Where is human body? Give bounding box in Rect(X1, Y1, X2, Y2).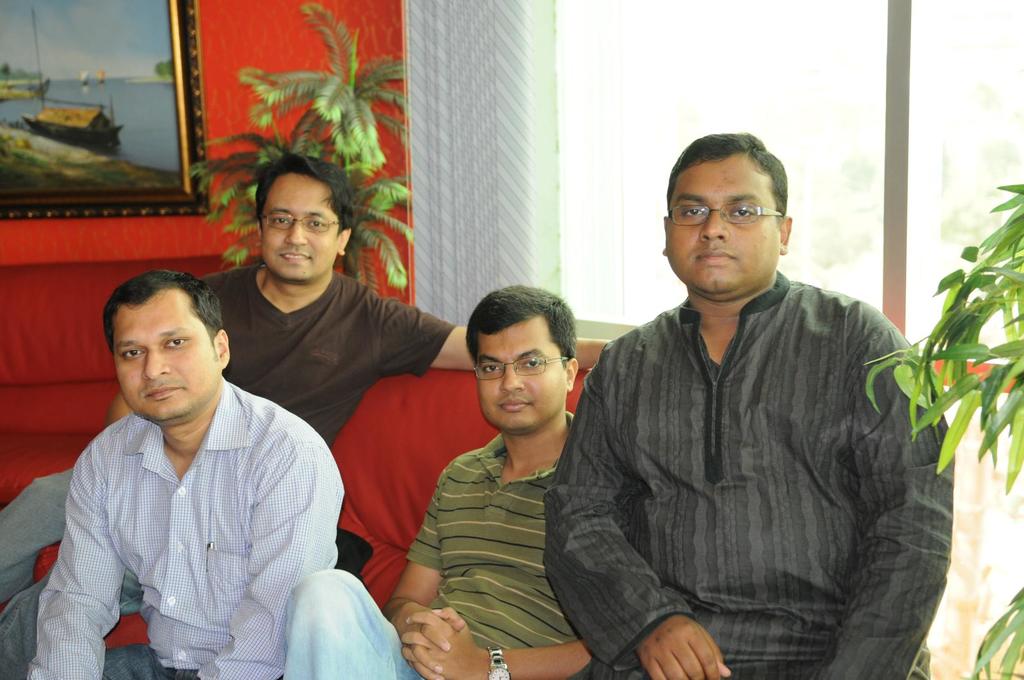
Rect(0, 271, 614, 679).
